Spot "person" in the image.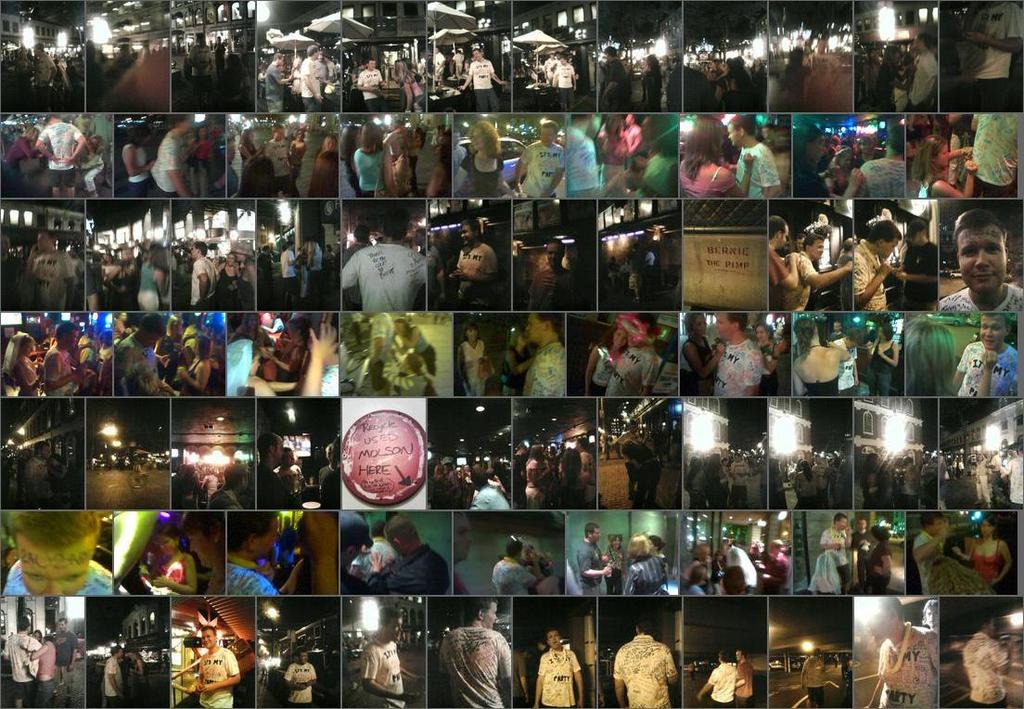
"person" found at bbox=[508, 442, 600, 518].
